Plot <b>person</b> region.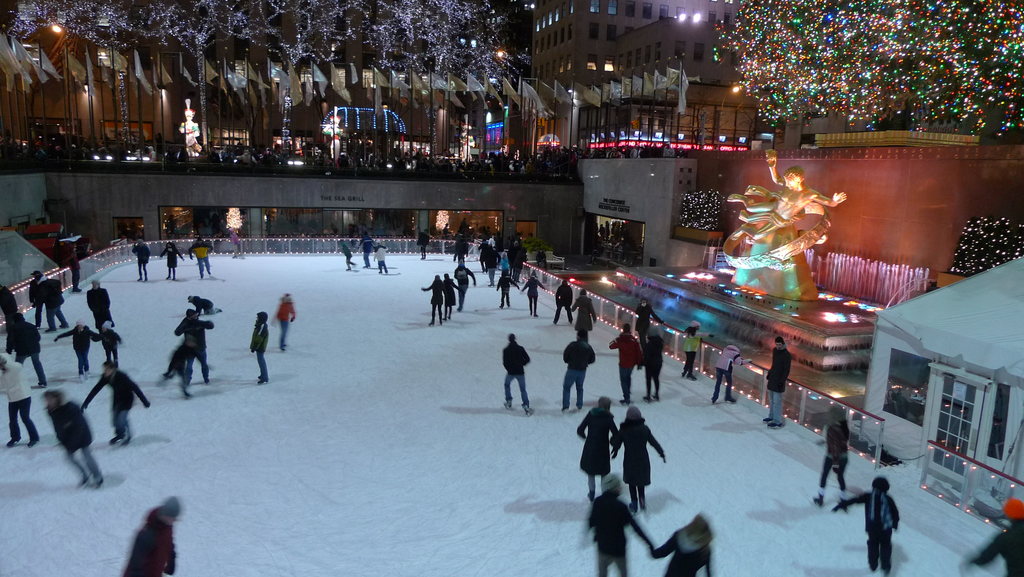
Plotted at 711:338:742:408.
